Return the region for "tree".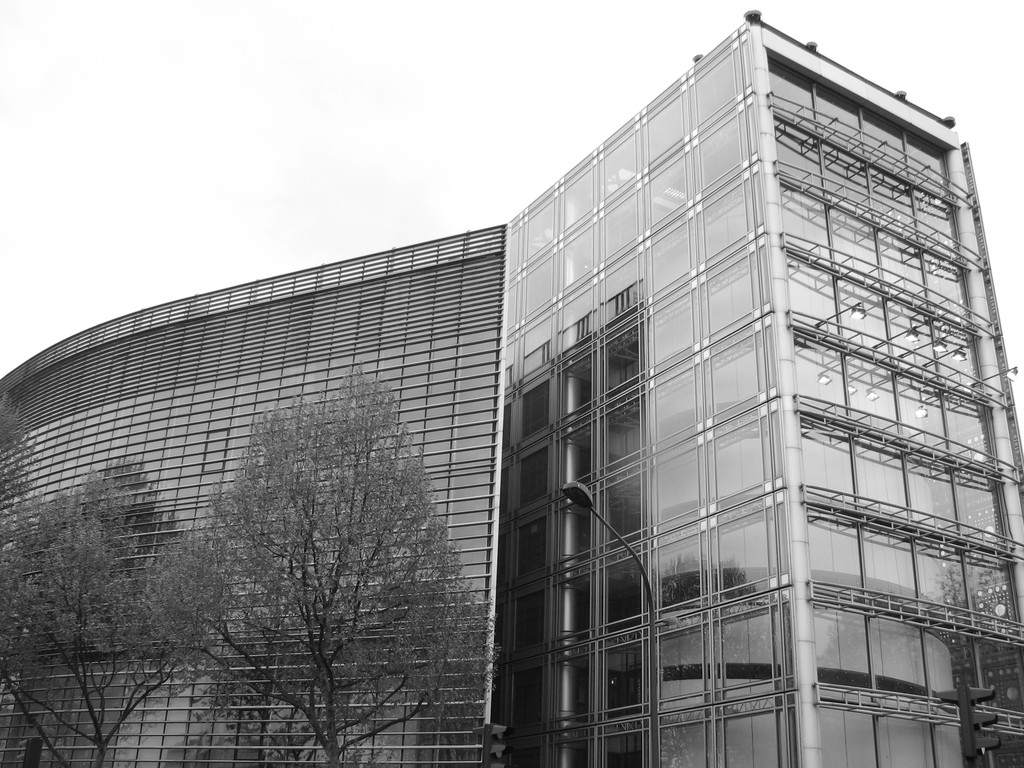
pyautogui.locateOnScreen(4, 458, 234, 767).
